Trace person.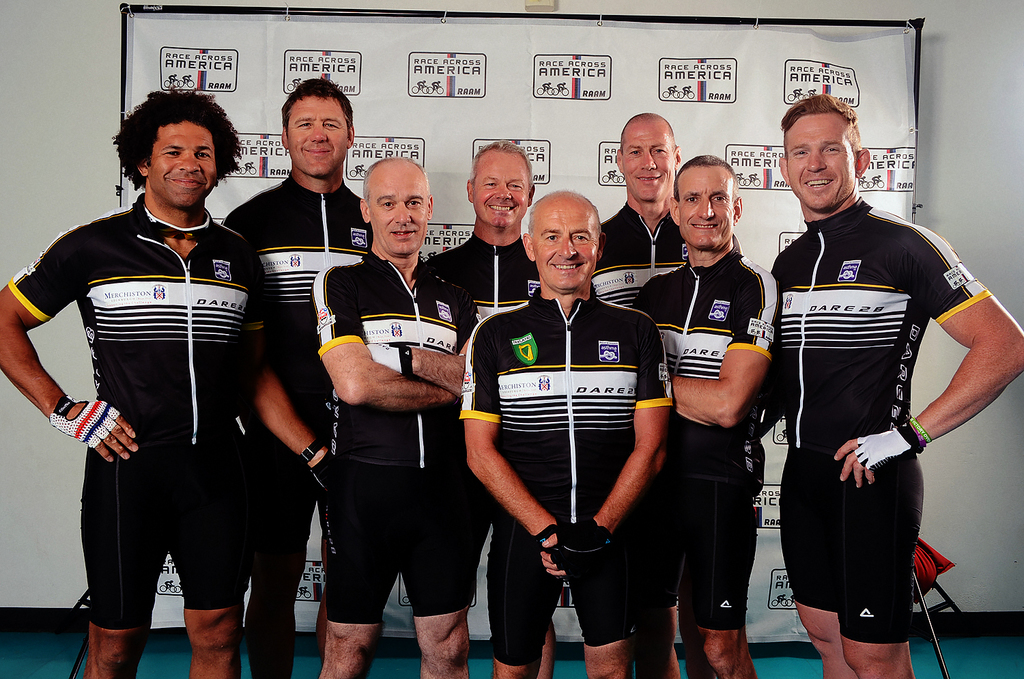
Traced to box=[222, 79, 383, 678].
